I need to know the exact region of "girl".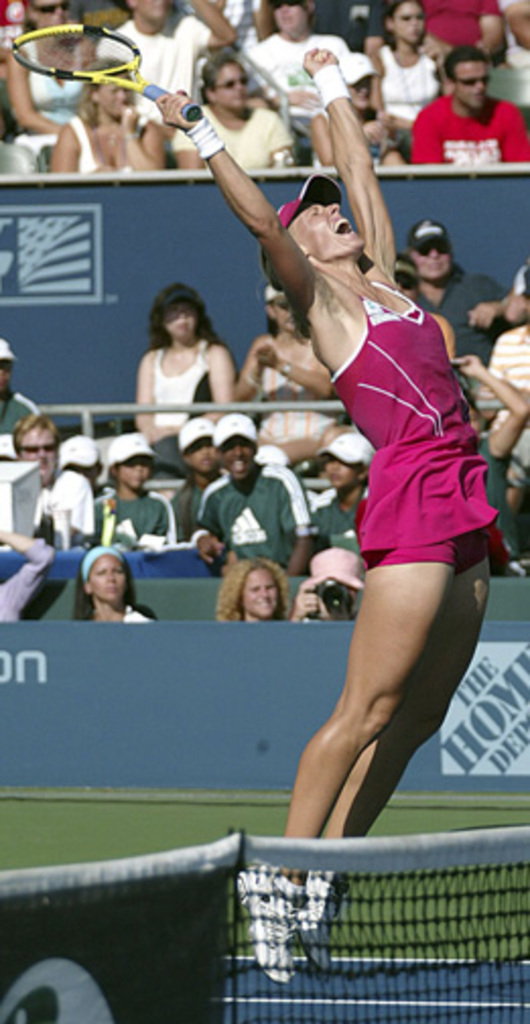
Region: l=146, t=37, r=518, b=985.
